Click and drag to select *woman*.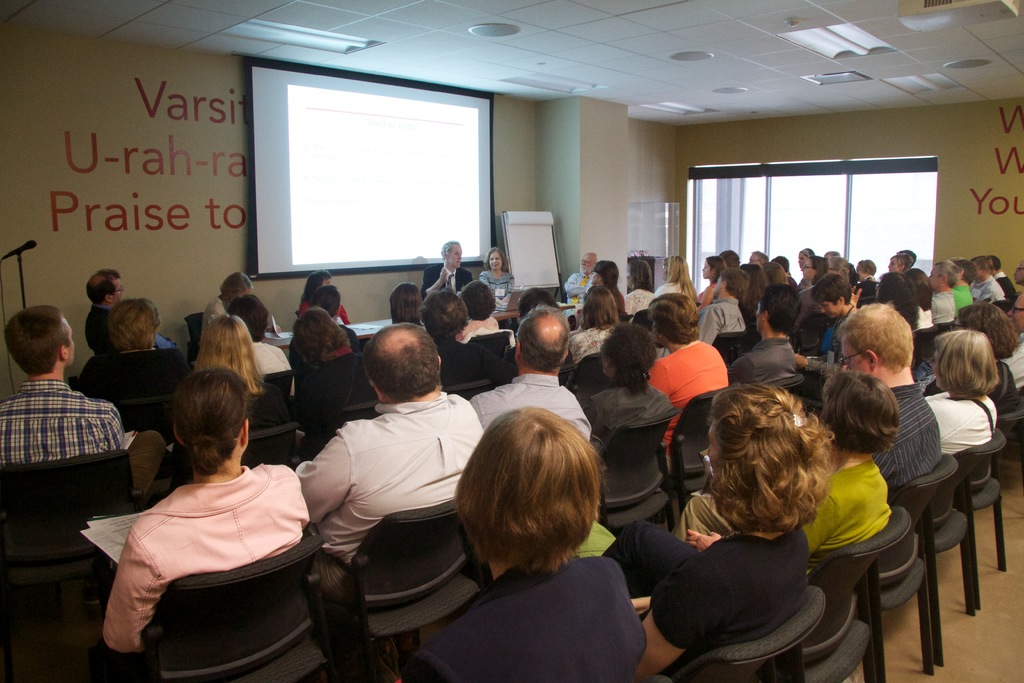
Selection: [921,297,1023,411].
